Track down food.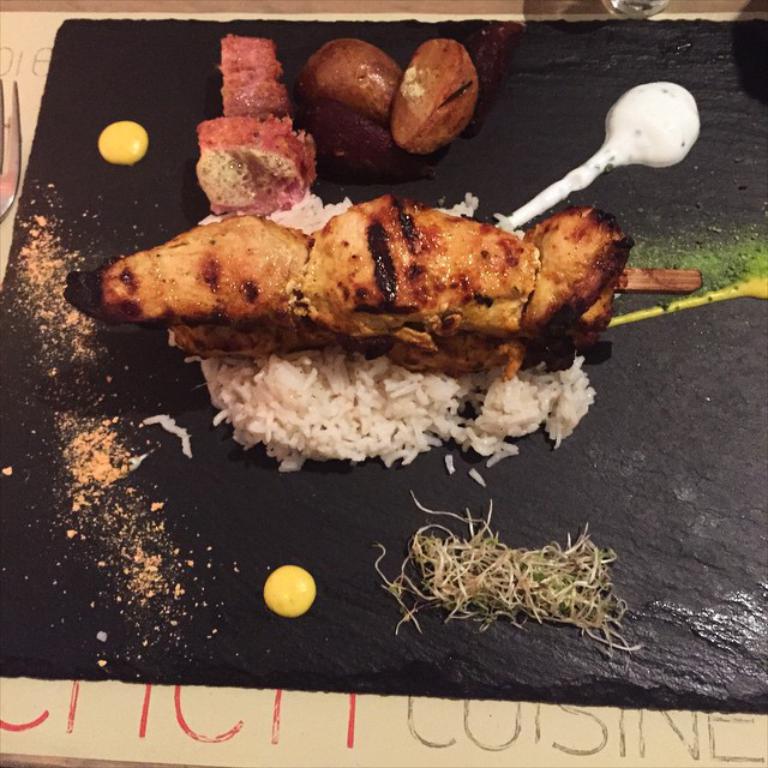
Tracked to 206, 32, 480, 155.
